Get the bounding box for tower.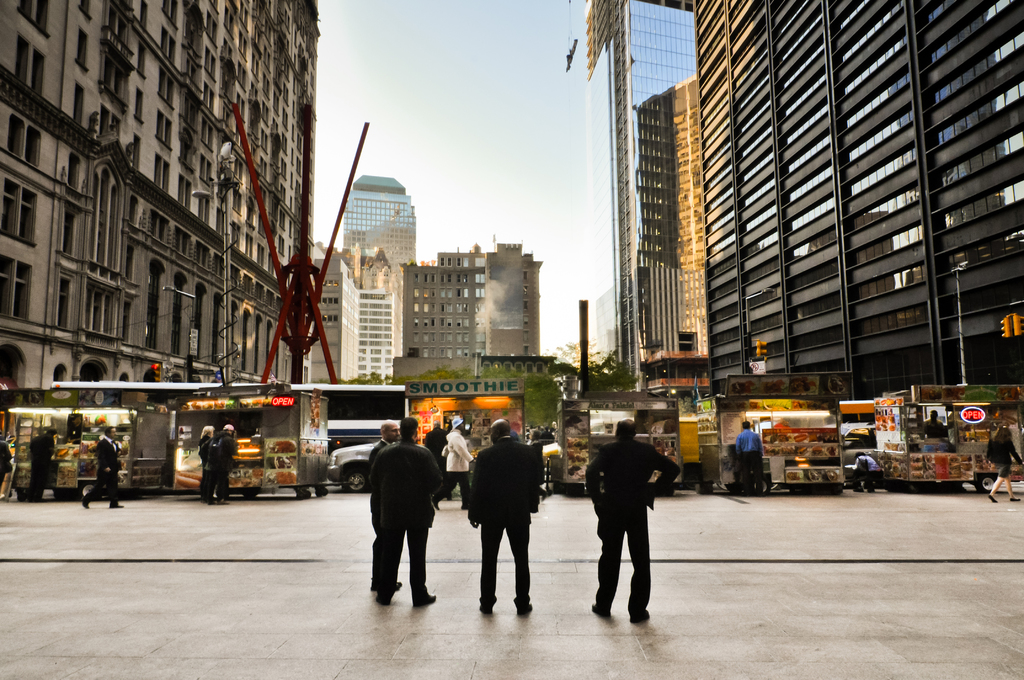
587/0/697/402.
